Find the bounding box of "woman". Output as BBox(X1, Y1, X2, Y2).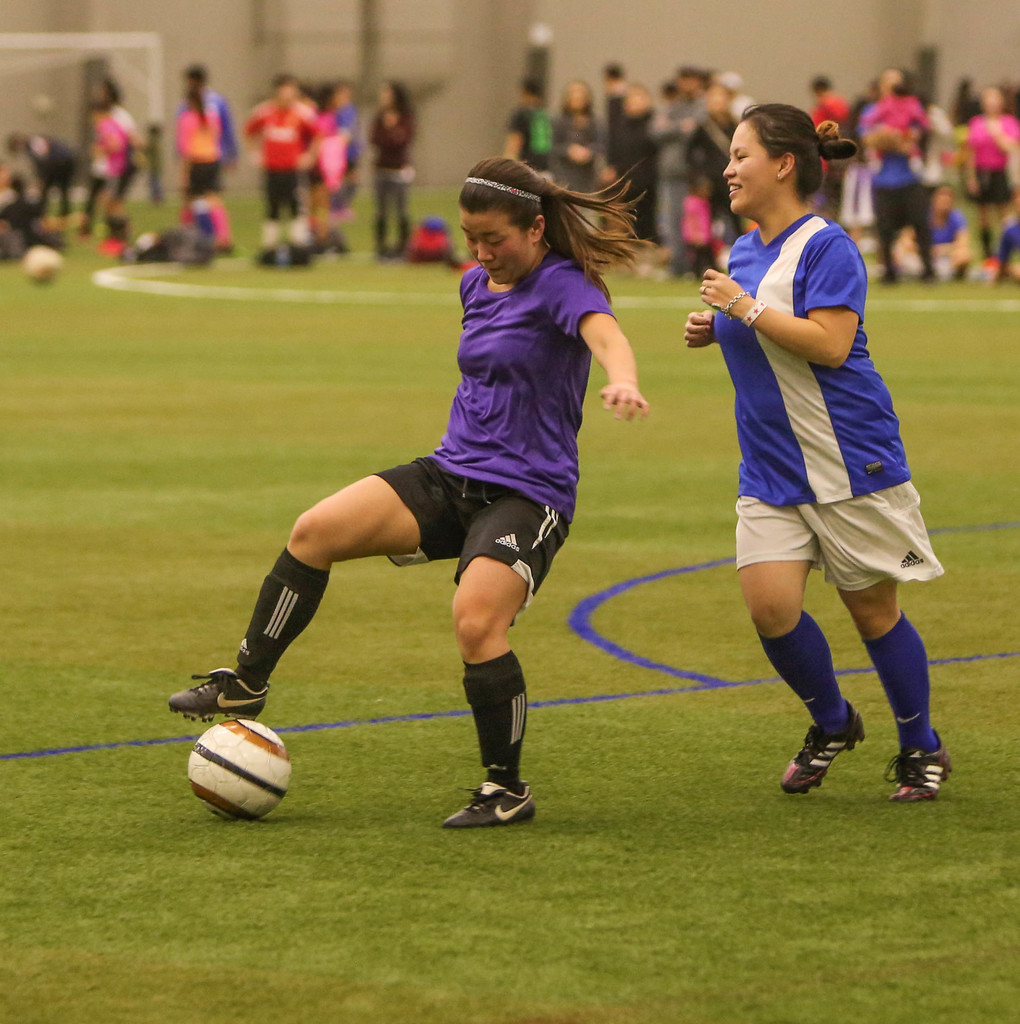
BBox(551, 71, 617, 193).
